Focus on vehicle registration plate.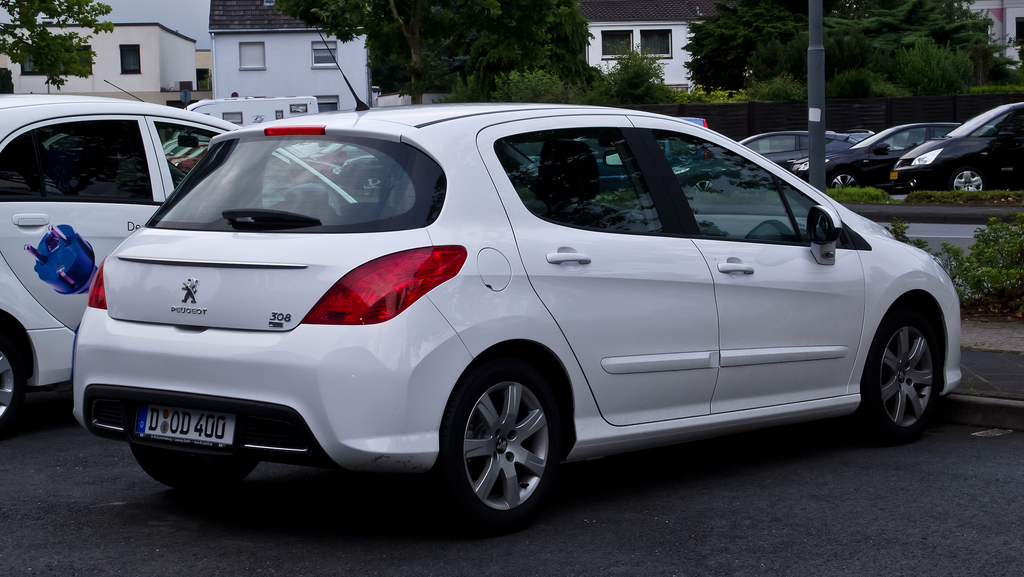
Focused at {"x1": 133, "y1": 407, "x2": 240, "y2": 459}.
